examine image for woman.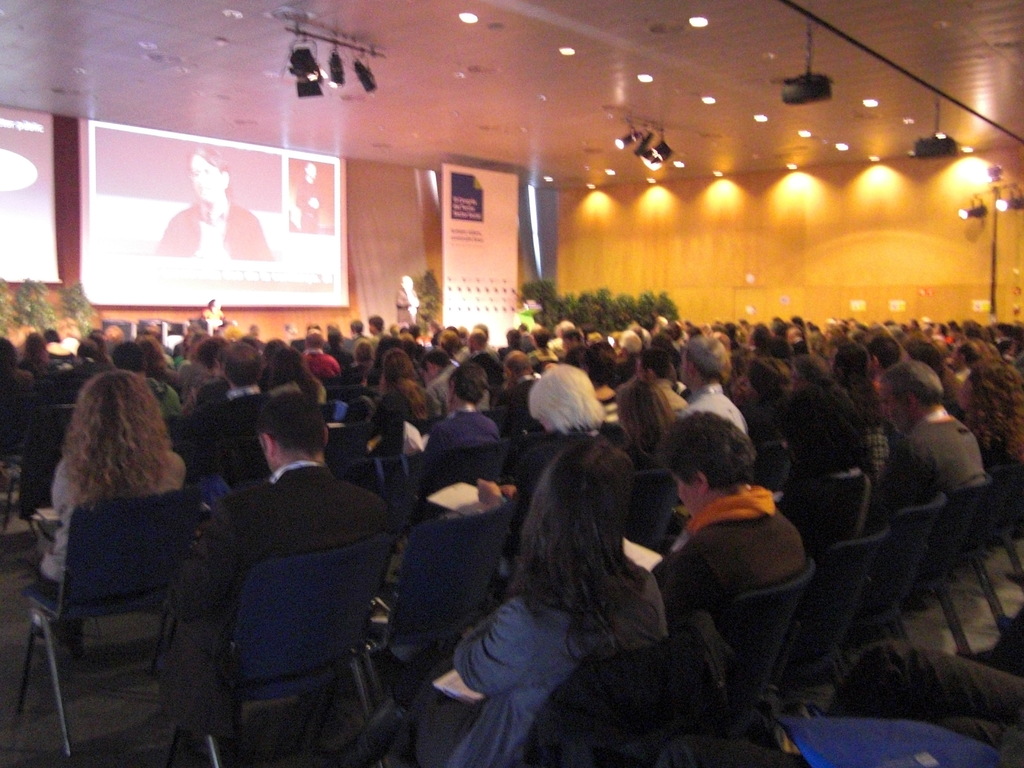
Examination result: l=156, t=147, r=273, b=262.
